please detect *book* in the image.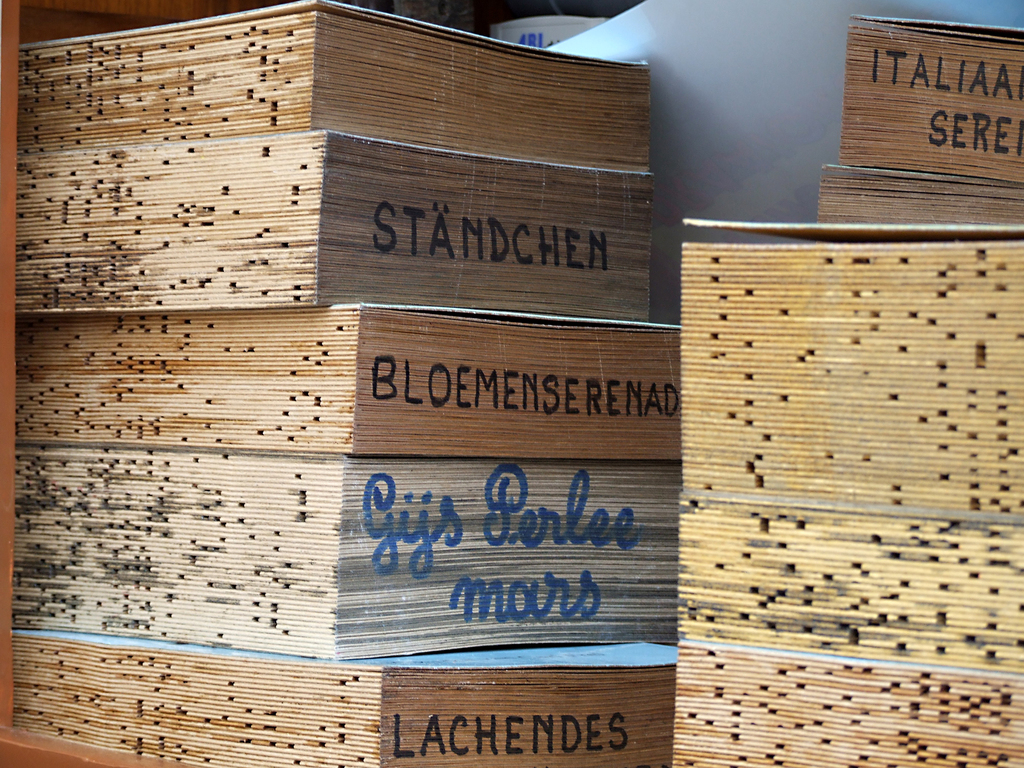
region(3, 639, 677, 767).
